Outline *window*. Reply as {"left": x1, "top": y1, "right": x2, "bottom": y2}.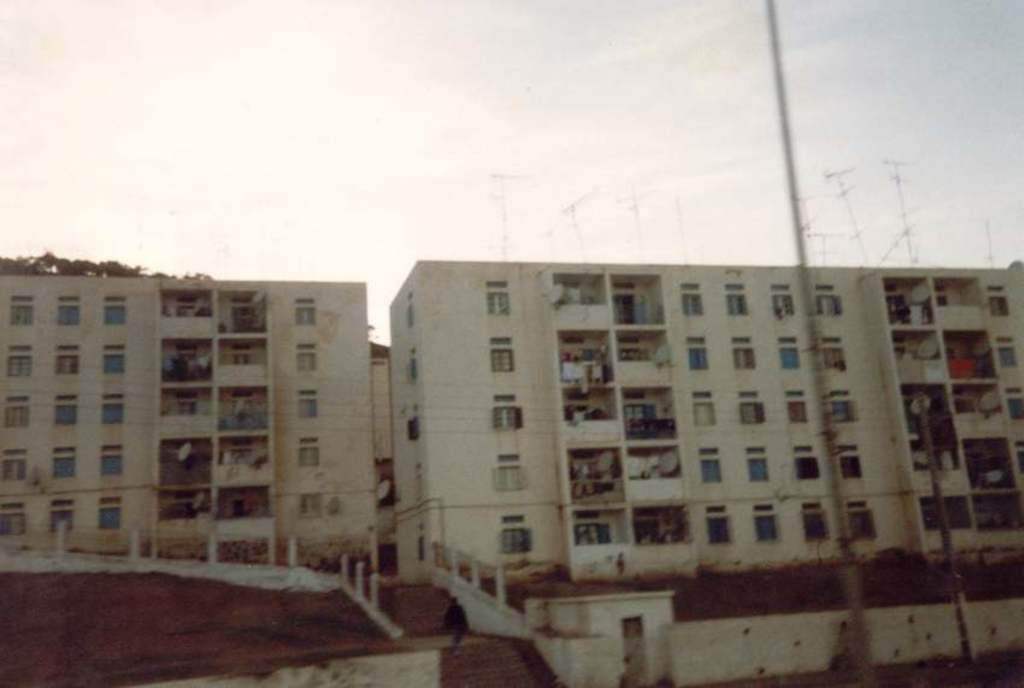
{"left": 841, "top": 453, "right": 864, "bottom": 480}.
